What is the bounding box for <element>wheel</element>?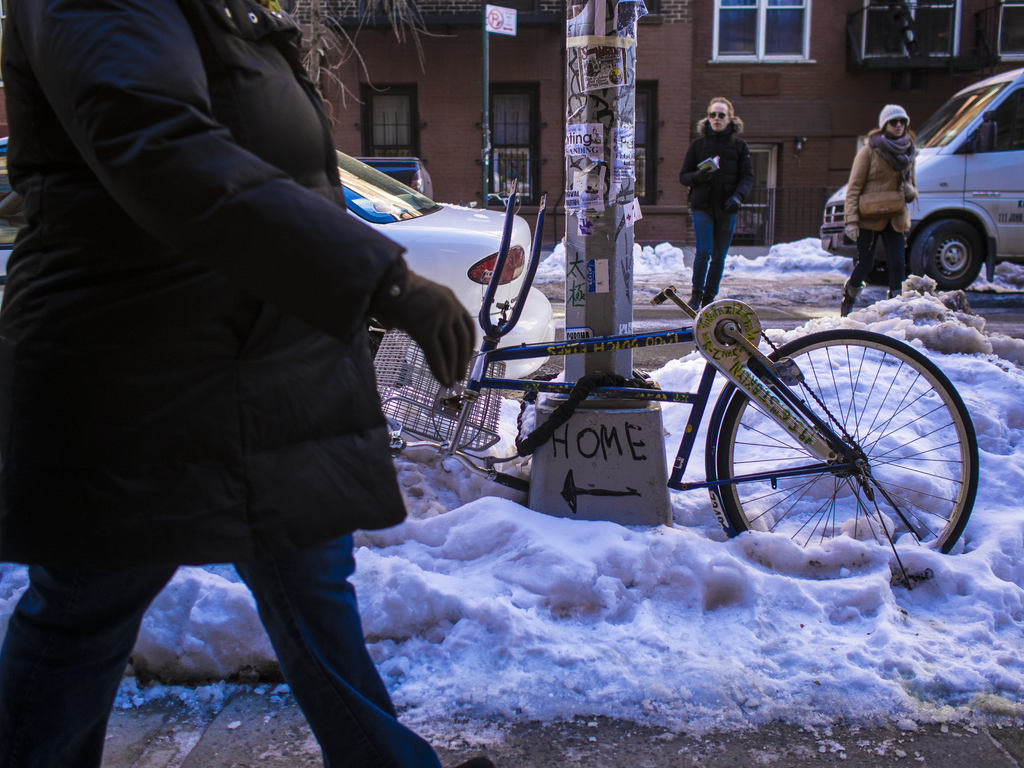
bbox=[911, 219, 983, 292].
